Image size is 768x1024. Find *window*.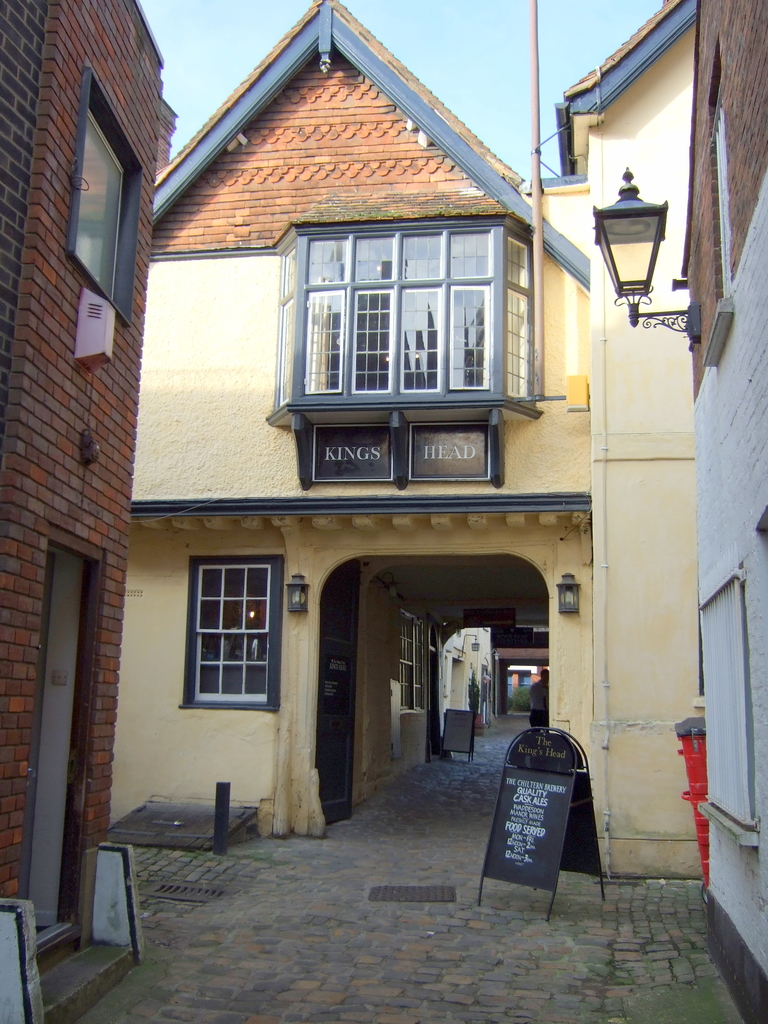
708:552:759:849.
